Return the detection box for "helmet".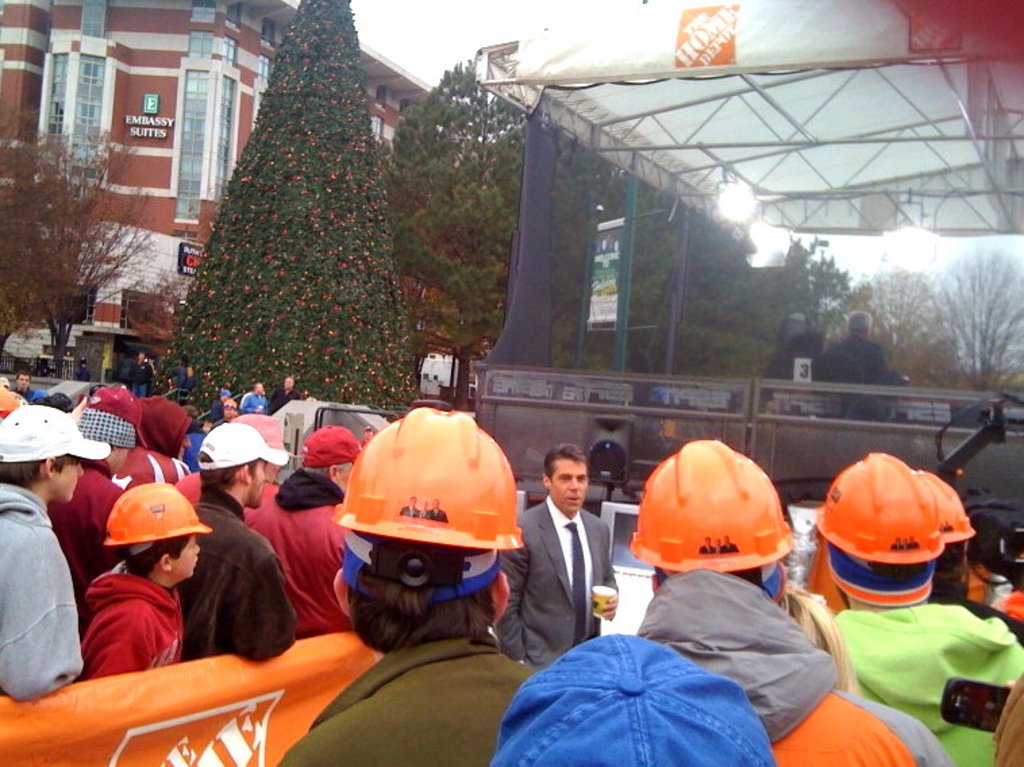
{"left": 916, "top": 463, "right": 970, "bottom": 573}.
